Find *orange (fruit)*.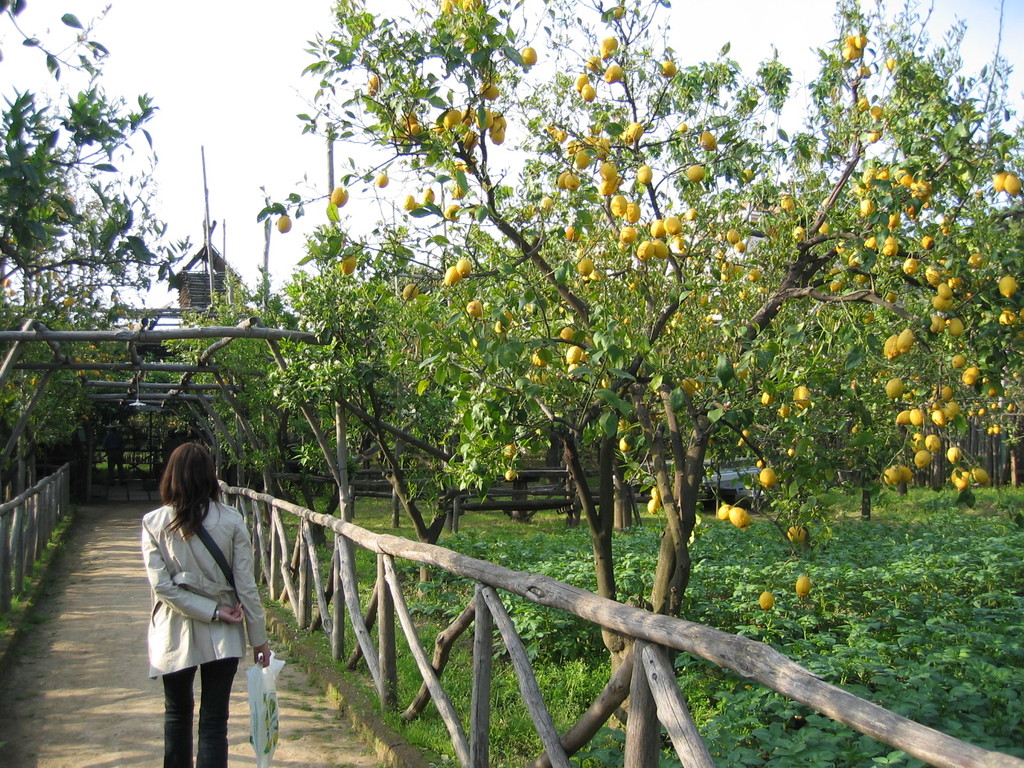
l=1004, t=278, r=1014, b=303.
